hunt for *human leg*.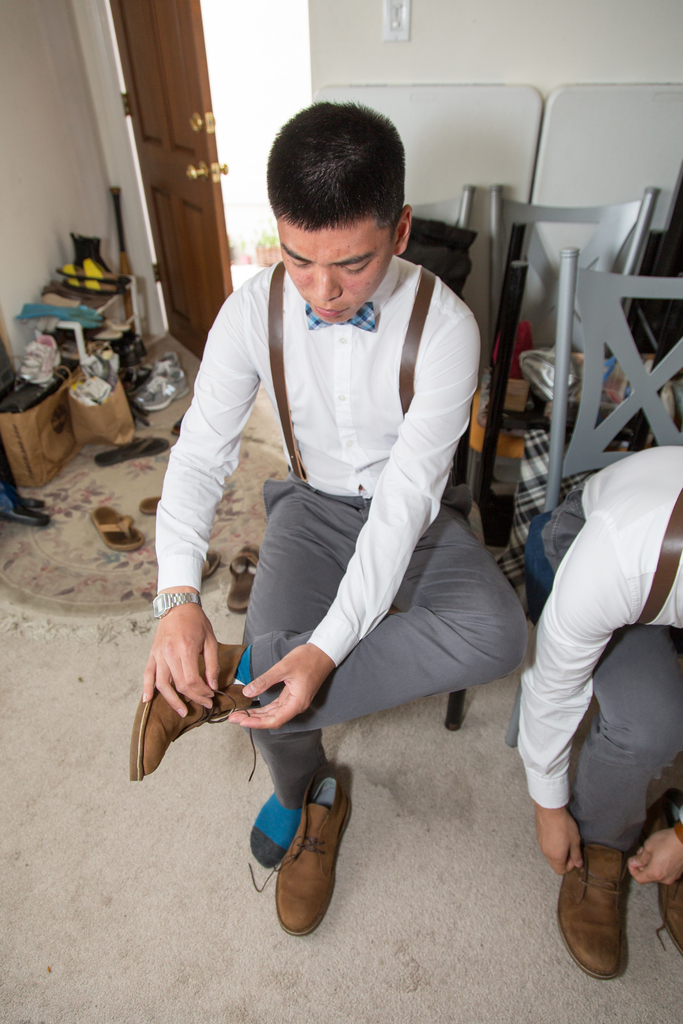
Hunted down at BBox(256, 500, 334, 855).
